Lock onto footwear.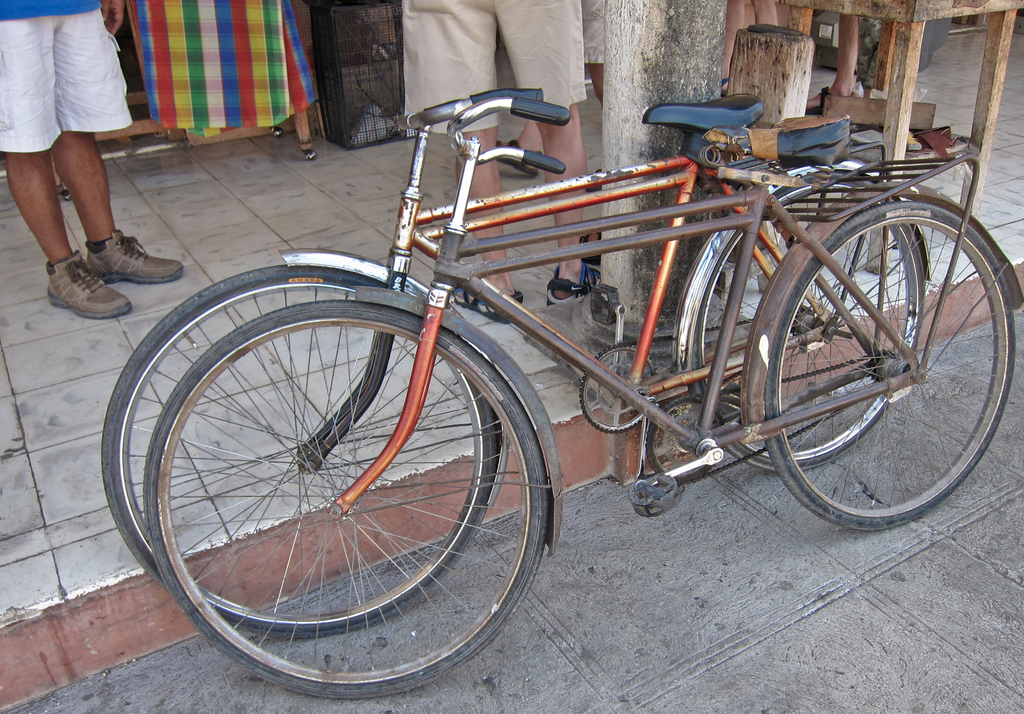
Locked: bbox=(82, 225, 188, 283).
